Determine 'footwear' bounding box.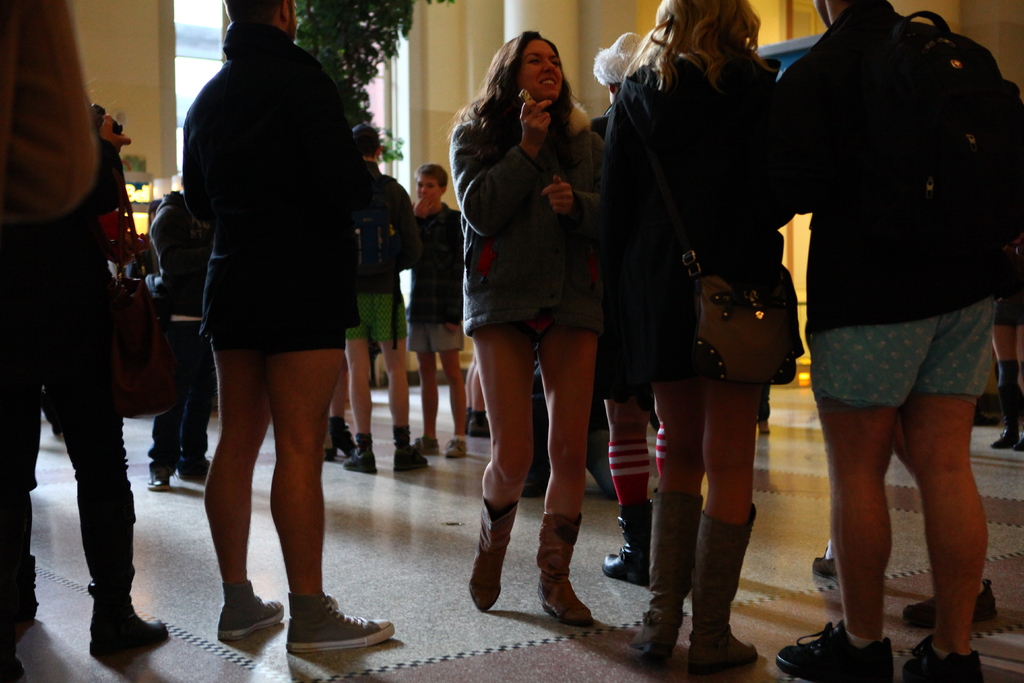
Determined: box=[902, 577, 1000, 630].
